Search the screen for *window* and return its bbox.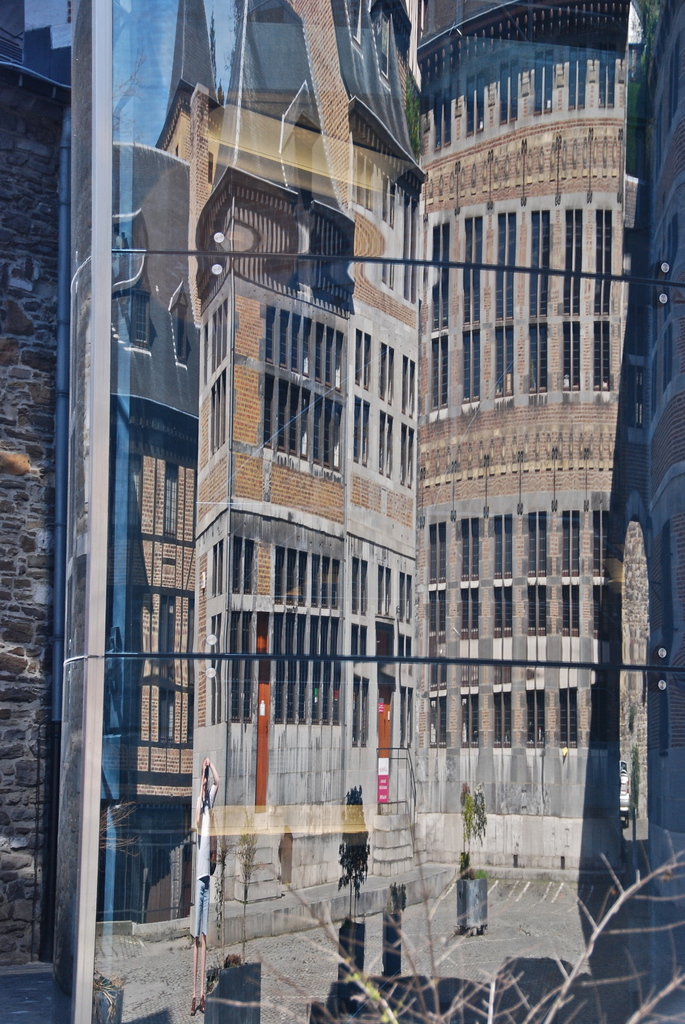
Found: <region>398, 352, 416, 417</region>.
